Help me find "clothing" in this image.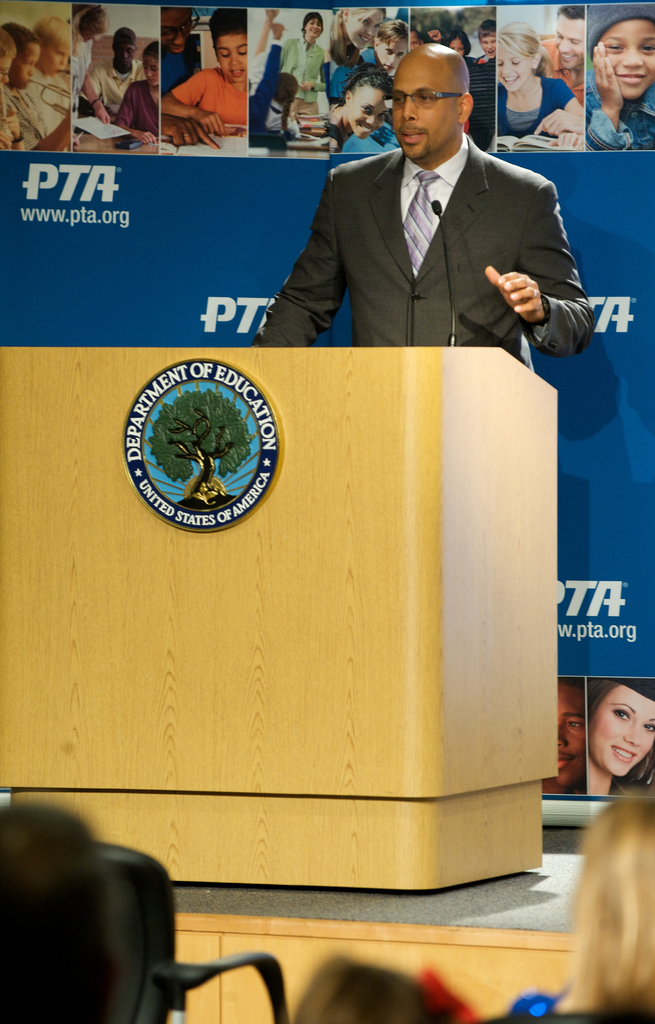
Found it: bbox=[588, 3, 654, 146].
